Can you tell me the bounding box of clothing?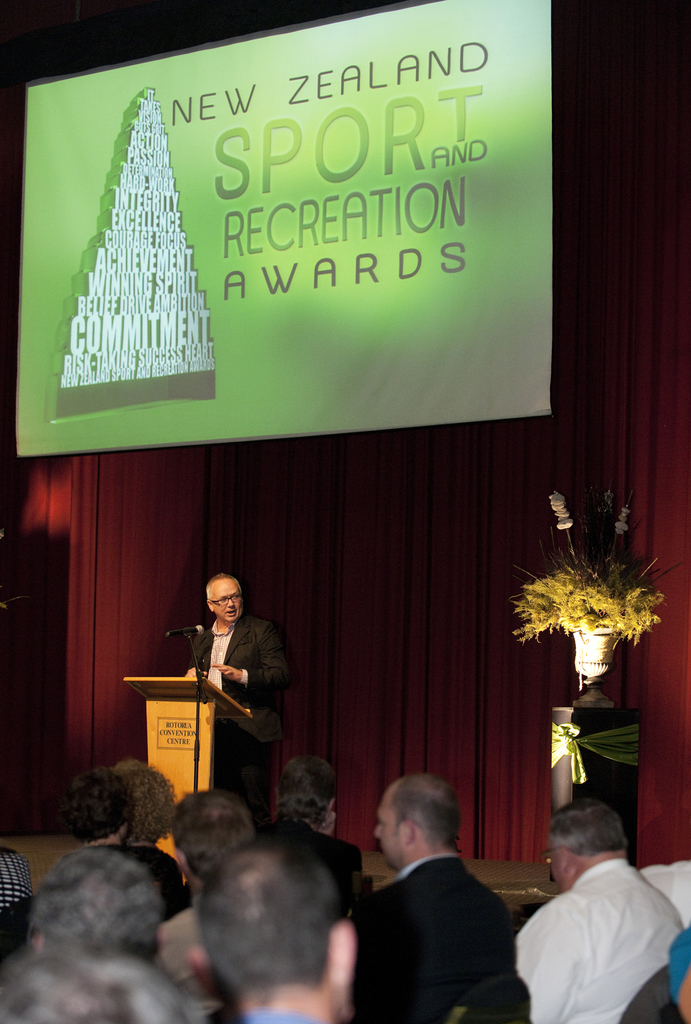
<box>351,831,507,1023</box>.
